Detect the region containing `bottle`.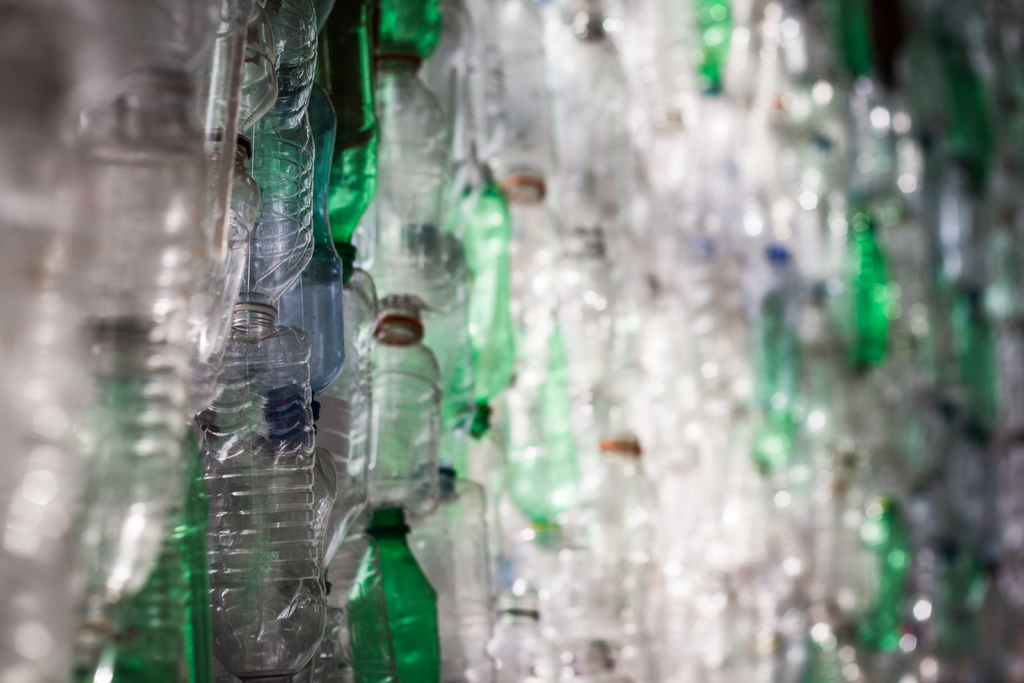
(left=343, top=501, right=436, bottom=677).
